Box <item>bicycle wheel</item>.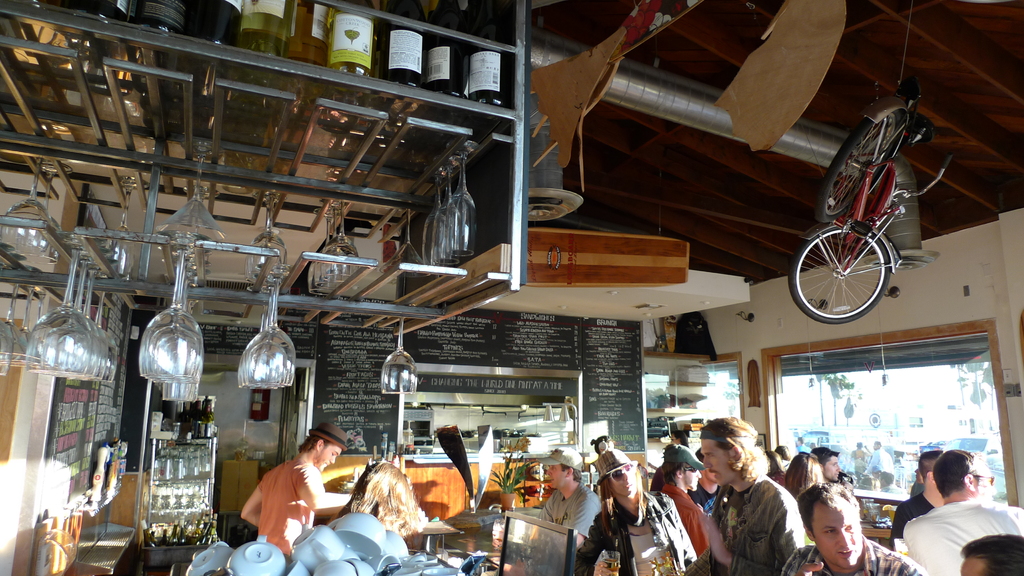
{"left": 817, "top": 118, "right": 908, "bottom": 226}.
